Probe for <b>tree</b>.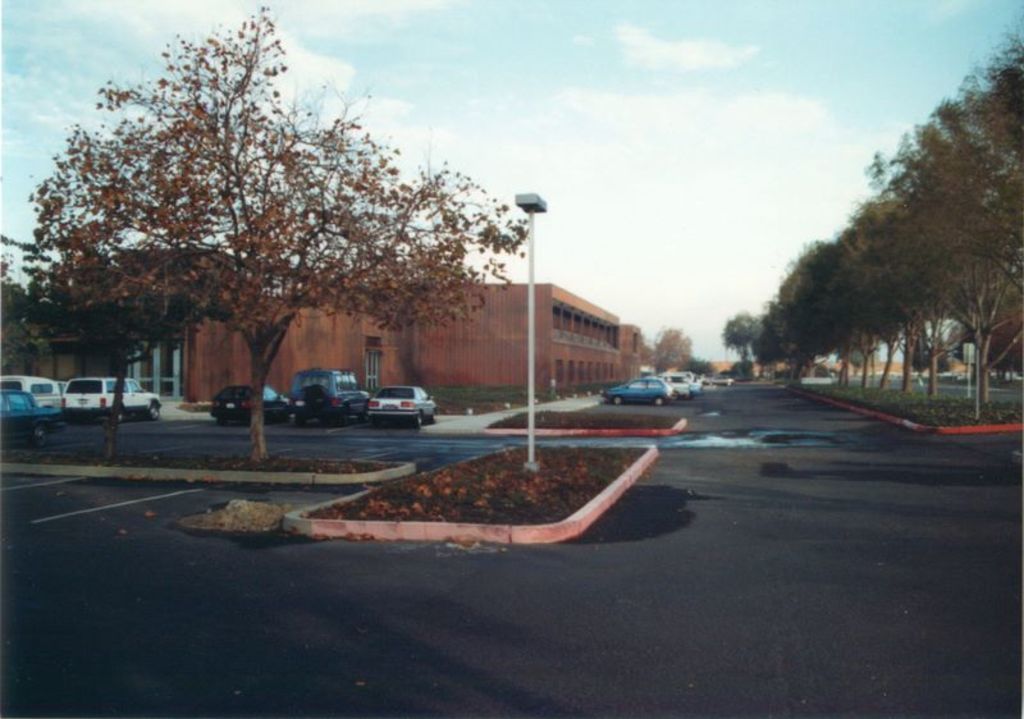
Probe result: bbox=(646, 329, 689, 372).
